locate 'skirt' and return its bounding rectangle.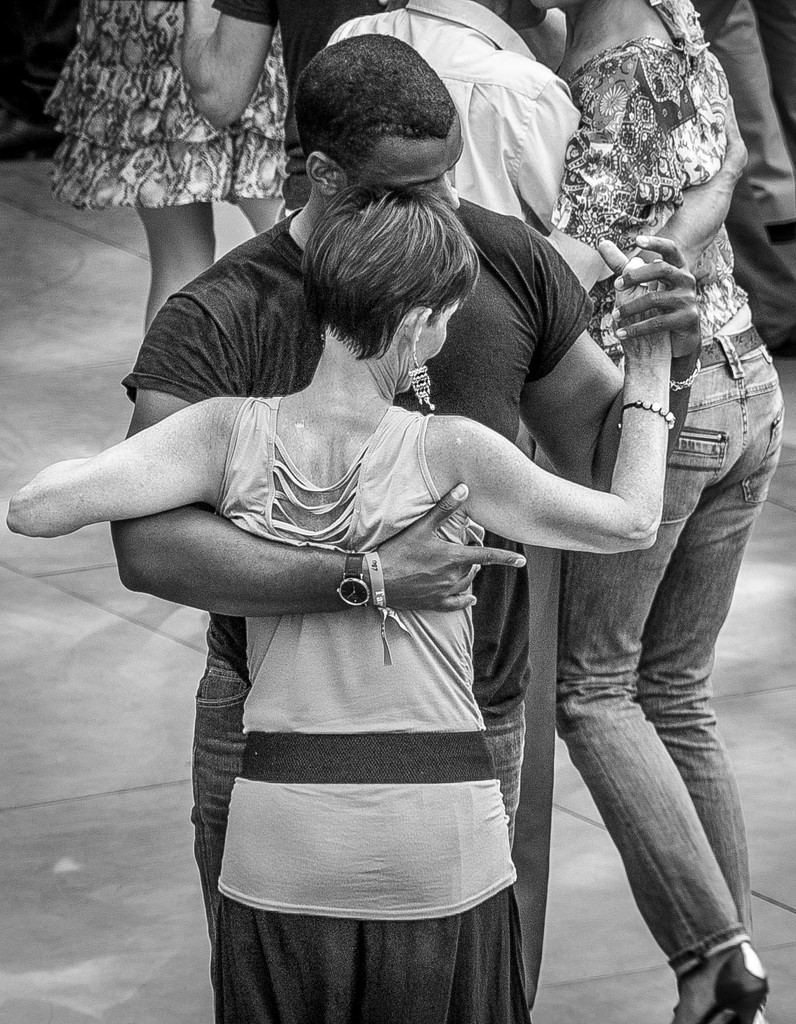
{"x1": 211, "y1": 887, "x2": 537, "y2": 1023}.
